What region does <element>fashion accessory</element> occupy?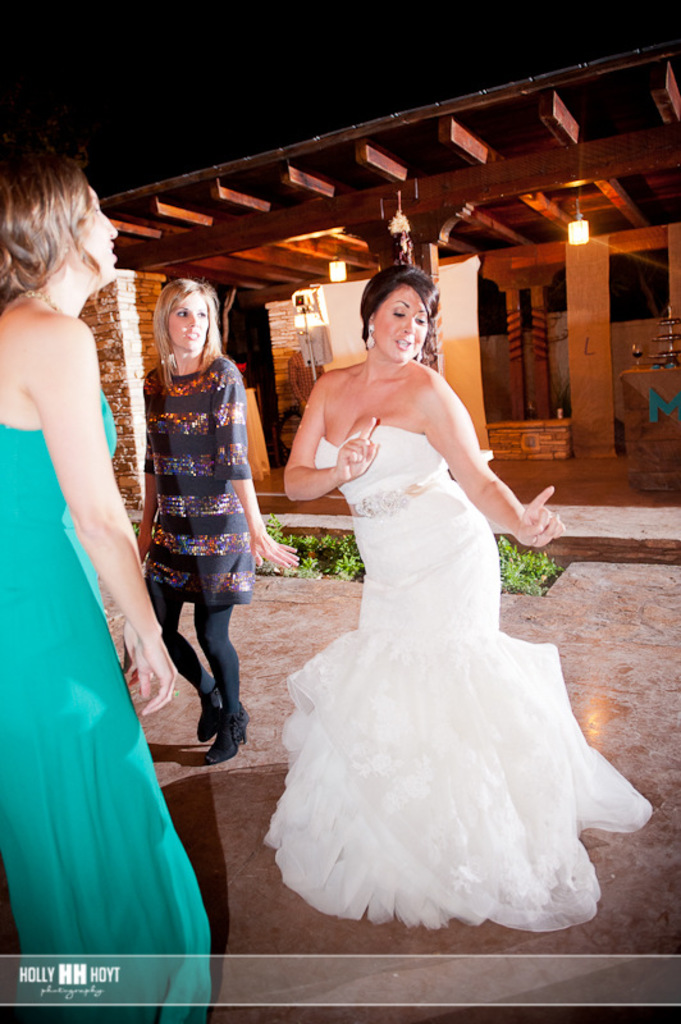
<bbox>349, 481, 434, 517</bbox>.
